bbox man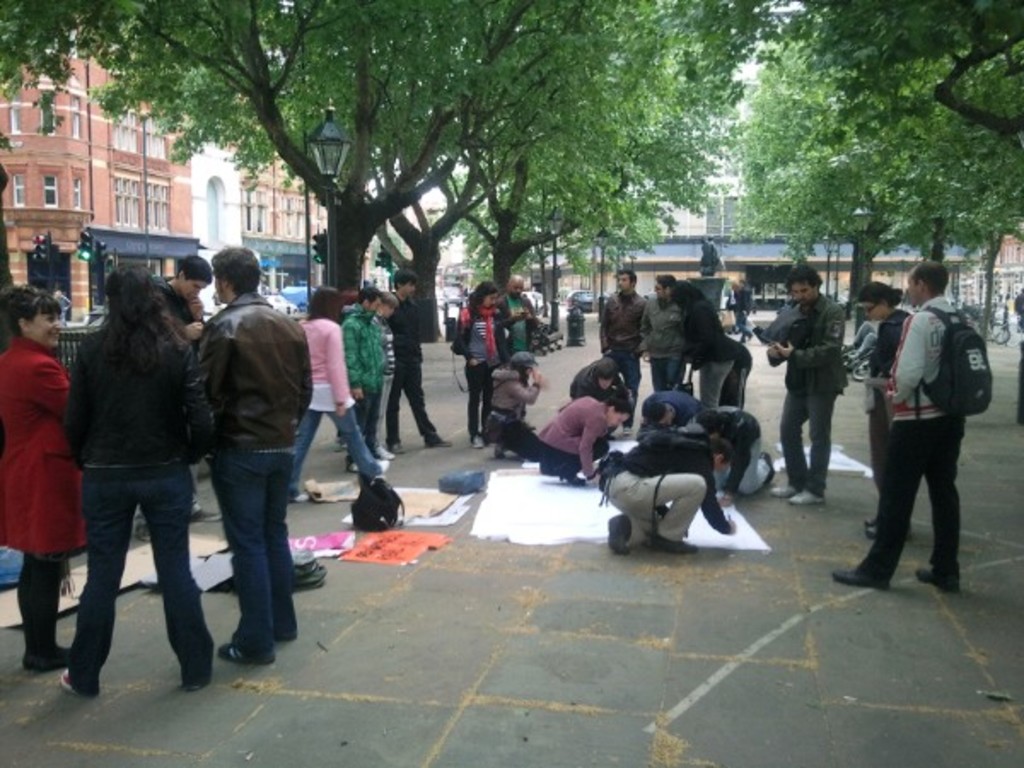
643:275:689:398
